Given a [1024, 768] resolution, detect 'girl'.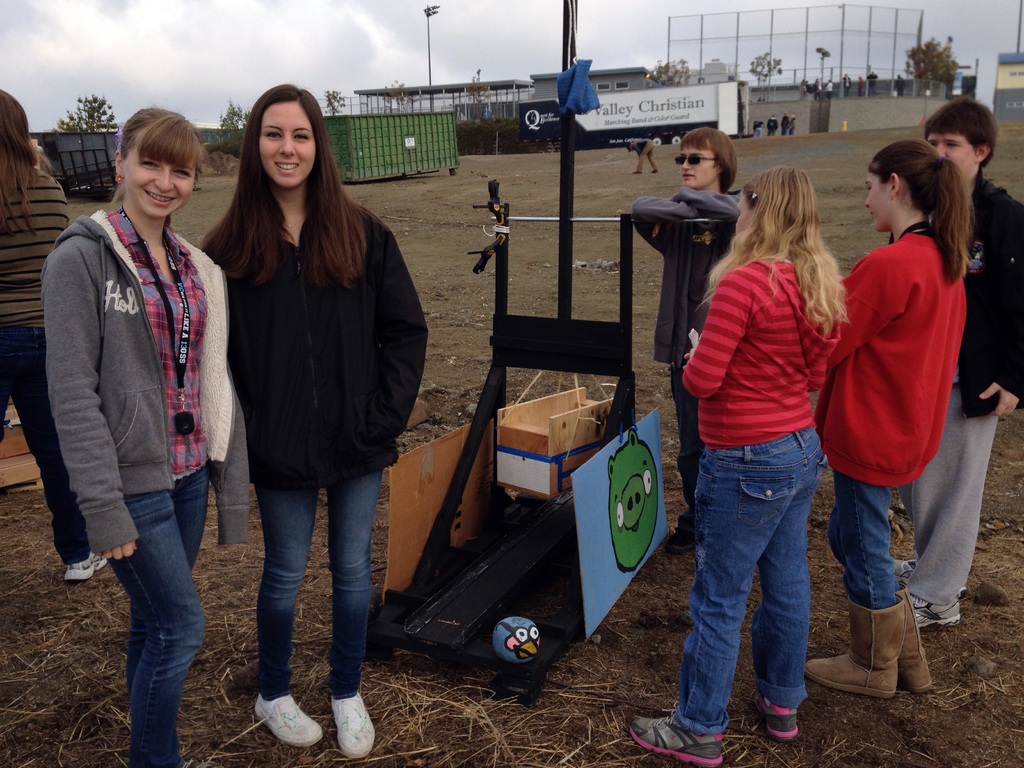
bbox(629, 163, 845, 767).
